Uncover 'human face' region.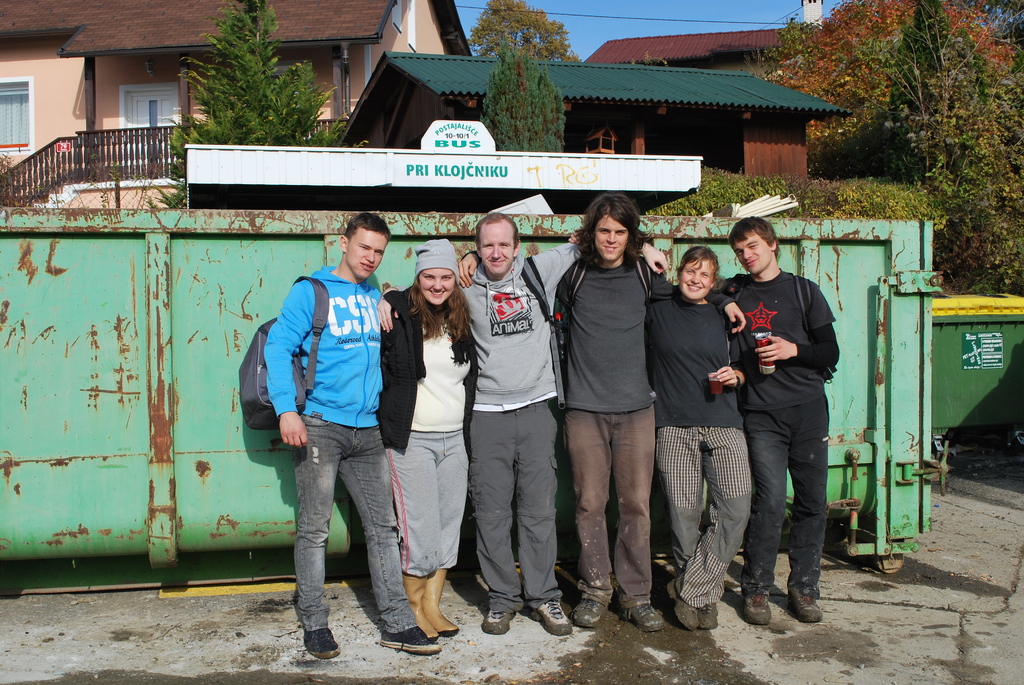
Uncovered: x1=350 y1=235 x2=384 y2=276.
